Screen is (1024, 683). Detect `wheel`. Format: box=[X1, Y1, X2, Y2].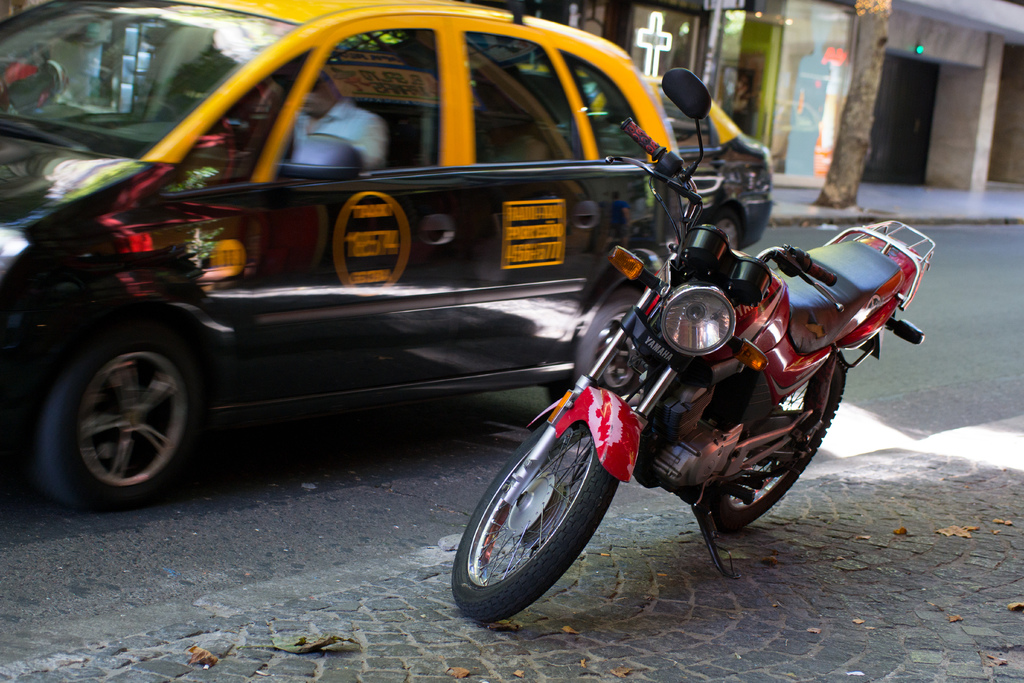
box=[712, 206, 743, 251].
